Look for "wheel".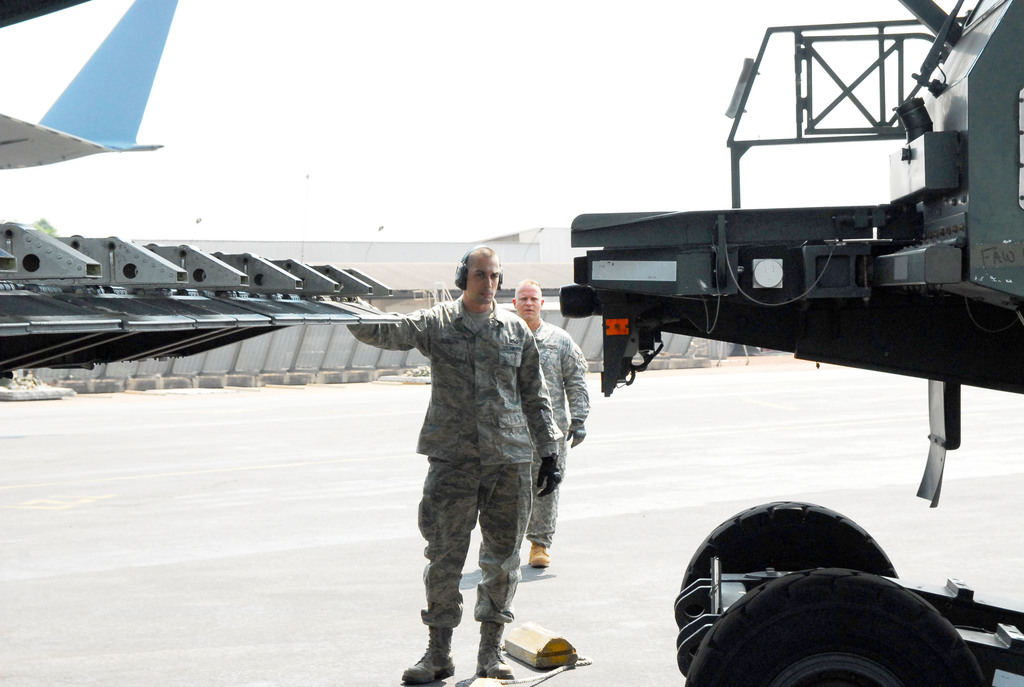
Found: 687/504/897/579.
